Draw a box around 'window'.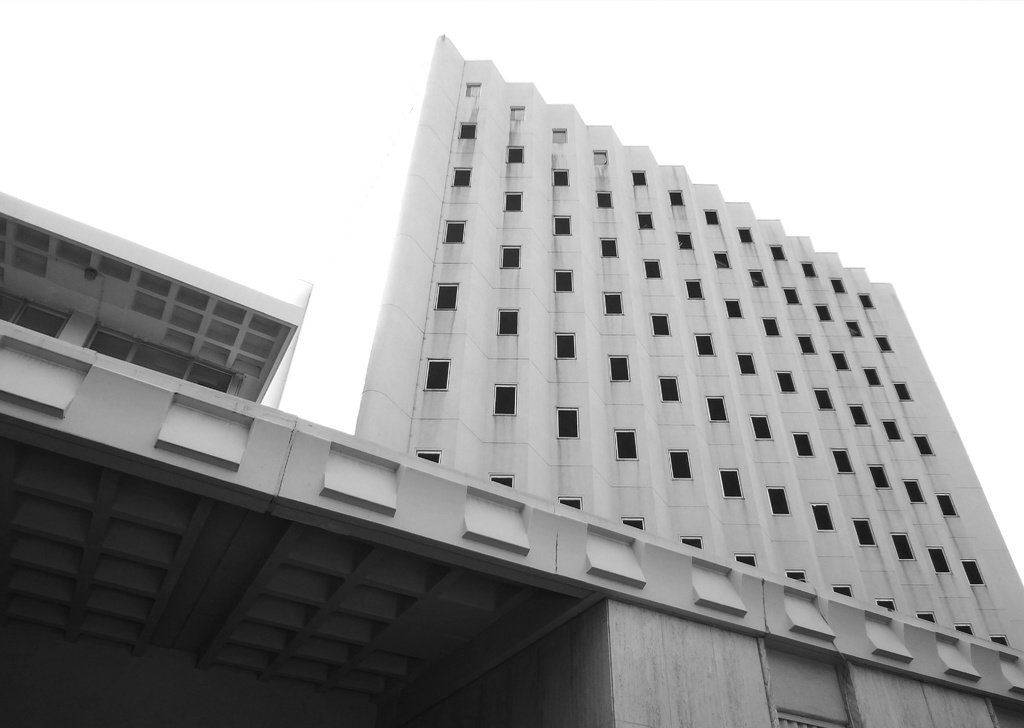
<bbox>777, 369, 796, 393</bbox>.
